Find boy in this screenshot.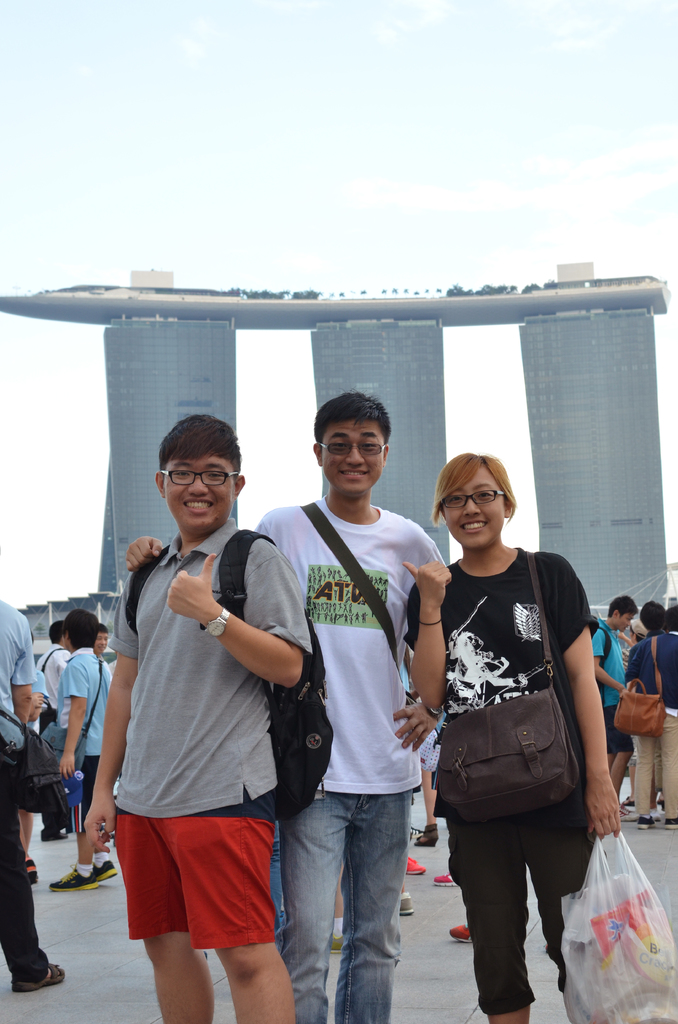
The bounding box for boy is pyautogui.locateOnScreen(87, 411, 301, 1022).
